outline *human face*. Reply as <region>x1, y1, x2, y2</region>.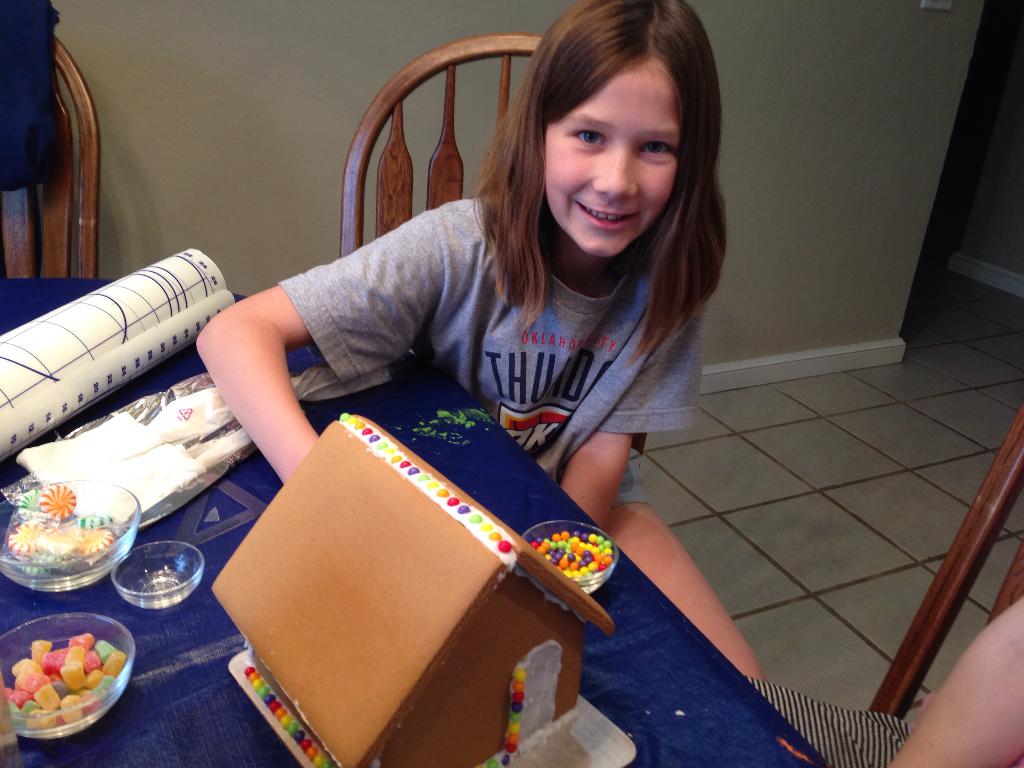
<region>547, 51, 678, 255</region>.
